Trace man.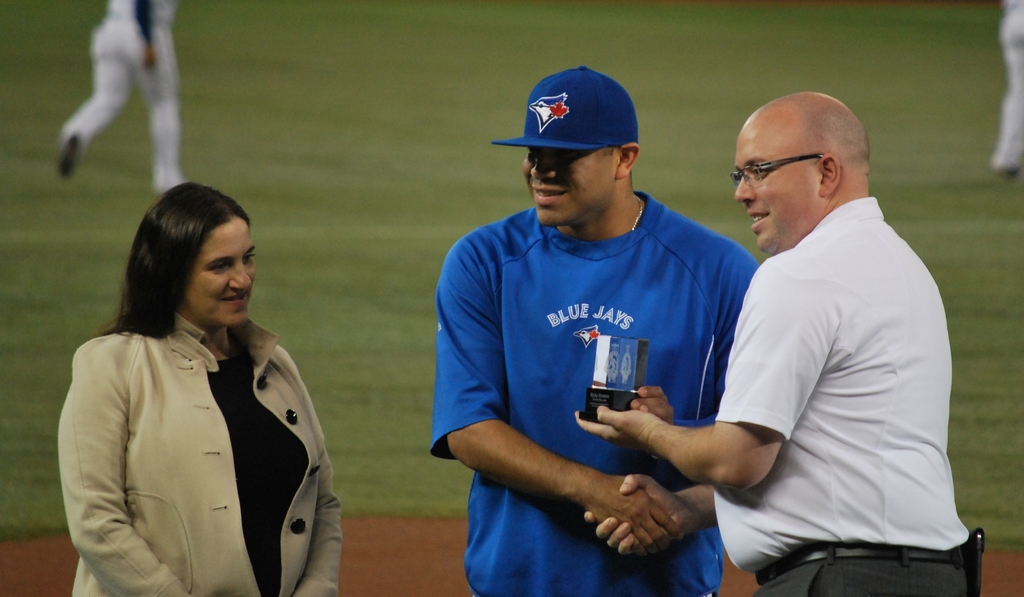
Traced to box(662, 74, 972, 596).
